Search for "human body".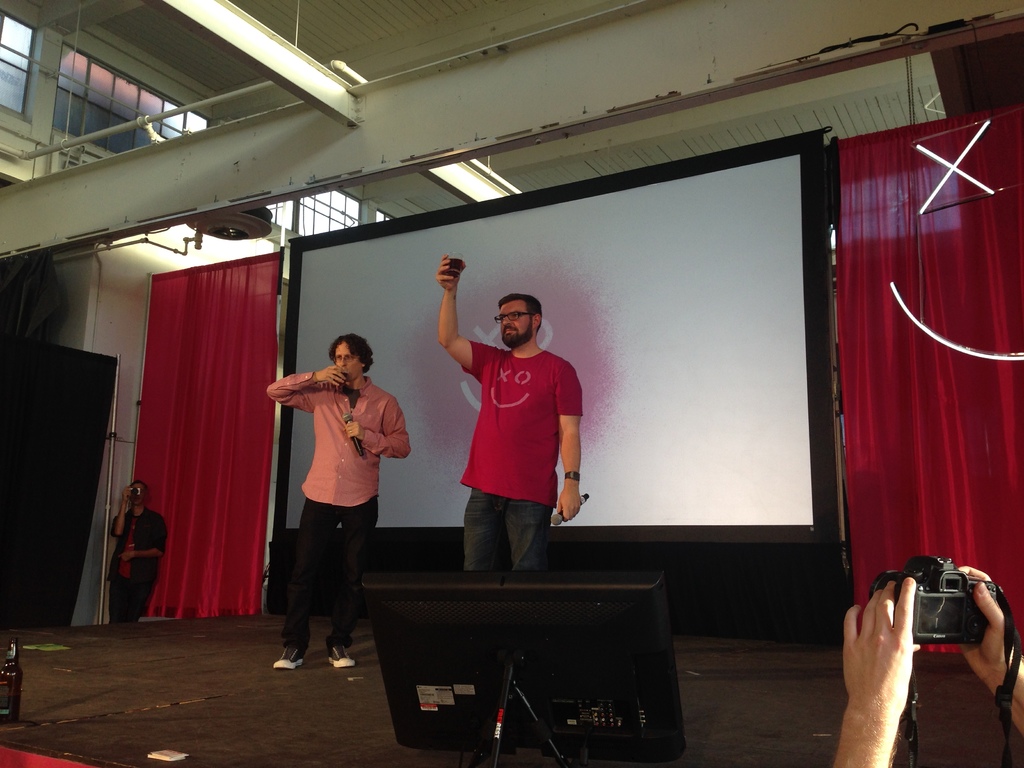
Found at l=437, t=256, r=581, b=573.
